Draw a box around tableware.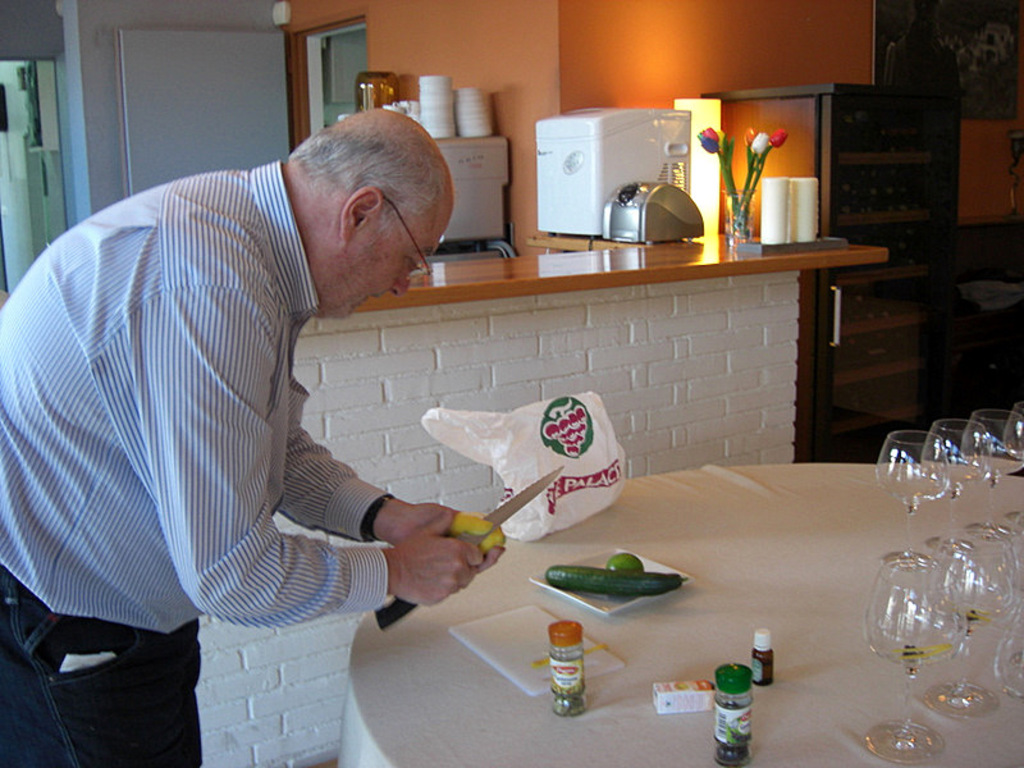
(868,428,946,567).
